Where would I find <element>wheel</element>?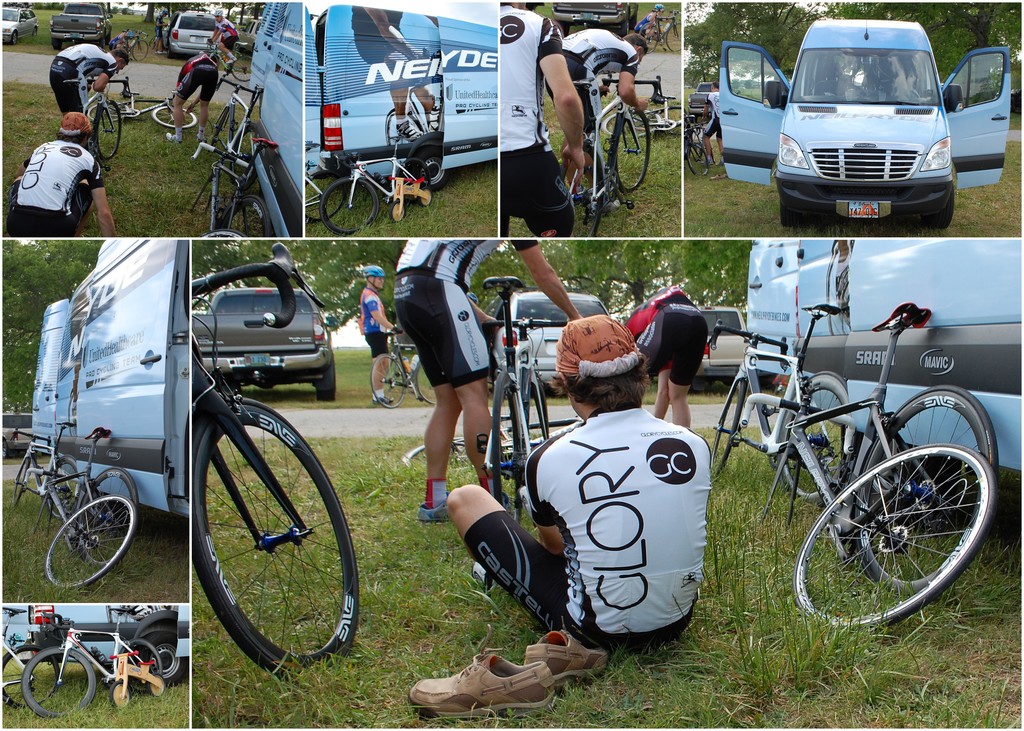
At pyautogui.locateOnScreen(412, 146, 451, 193).
